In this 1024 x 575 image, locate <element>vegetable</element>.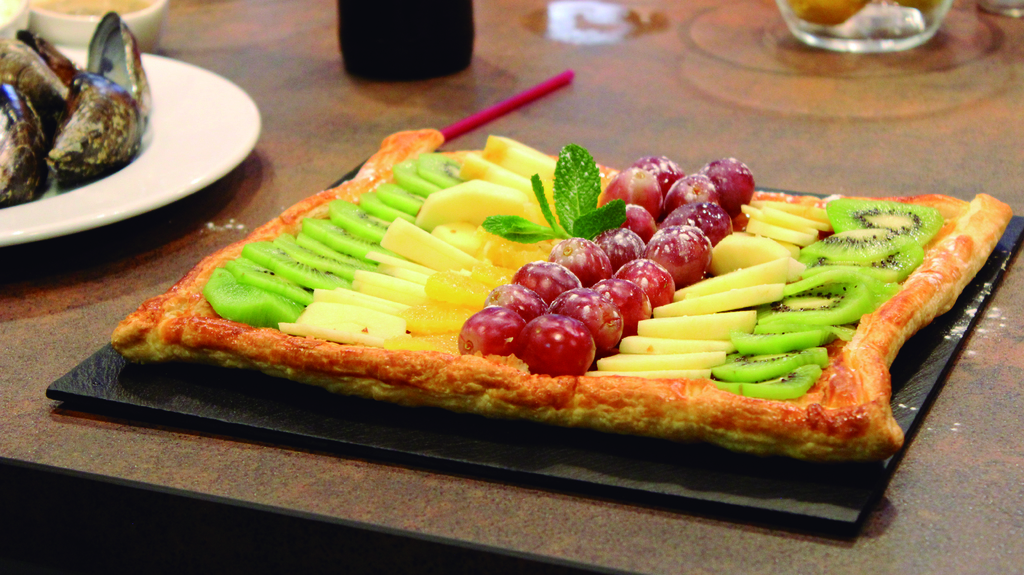
Bounding box: [x1=520, y1=307, x2=599, y2=372].
